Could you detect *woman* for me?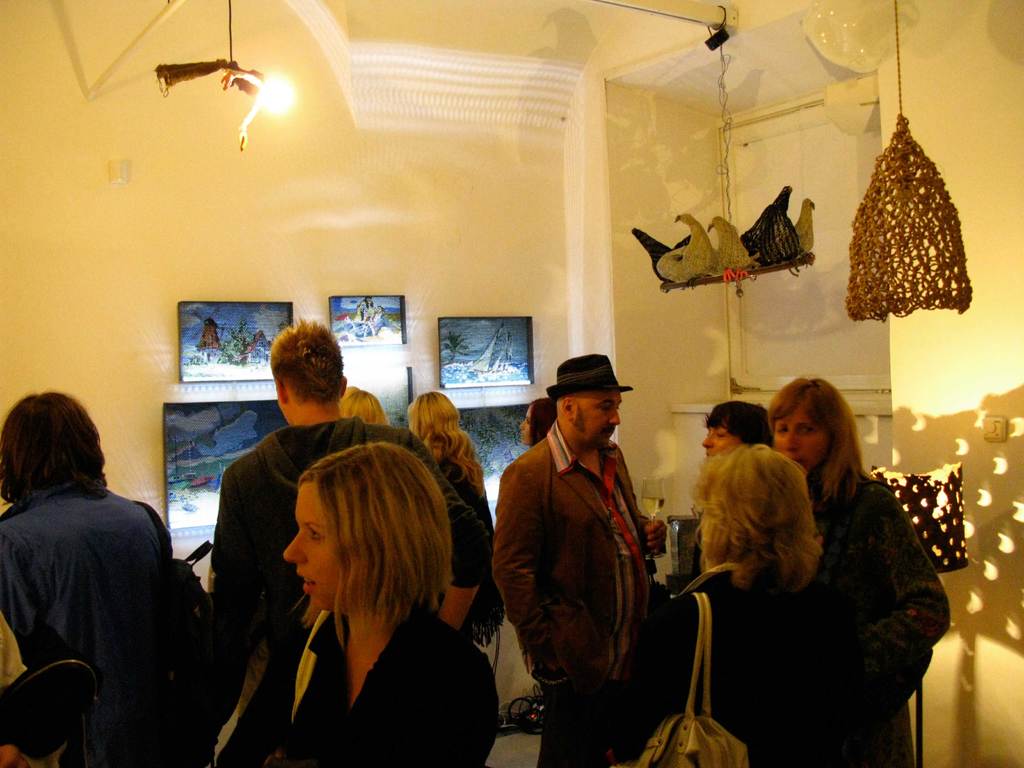
Detection result: <box>516,399,556,445</box>.
